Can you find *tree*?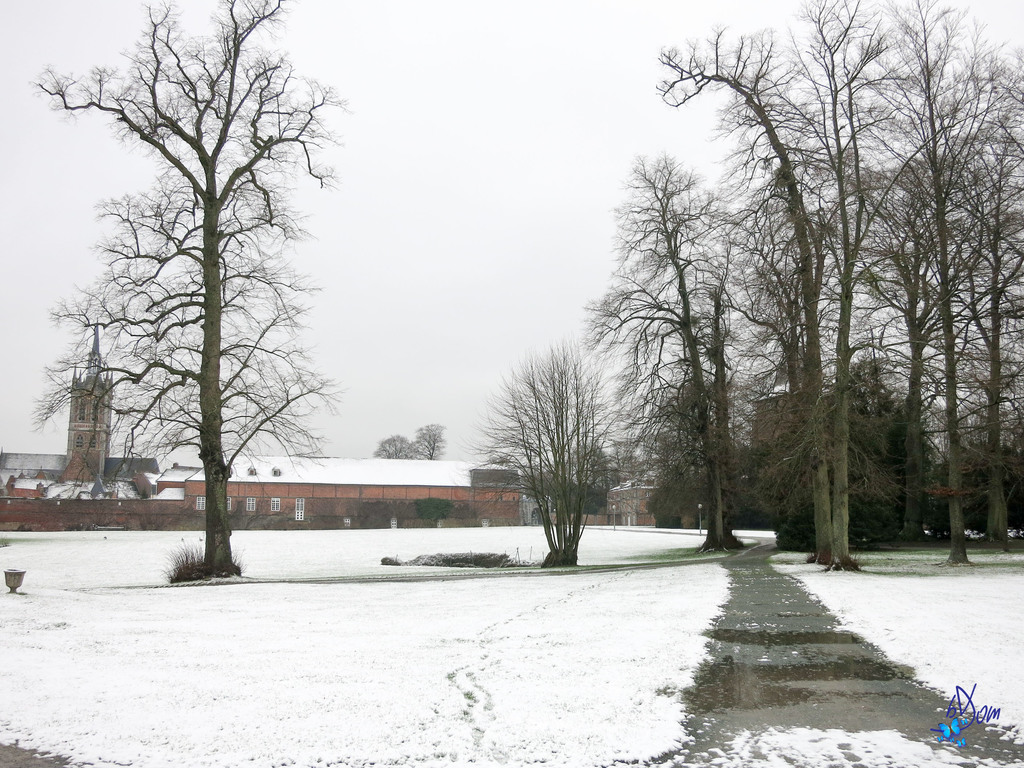
Yes, bounding box: x1=371, y1=431, x2=413, y2=461.
